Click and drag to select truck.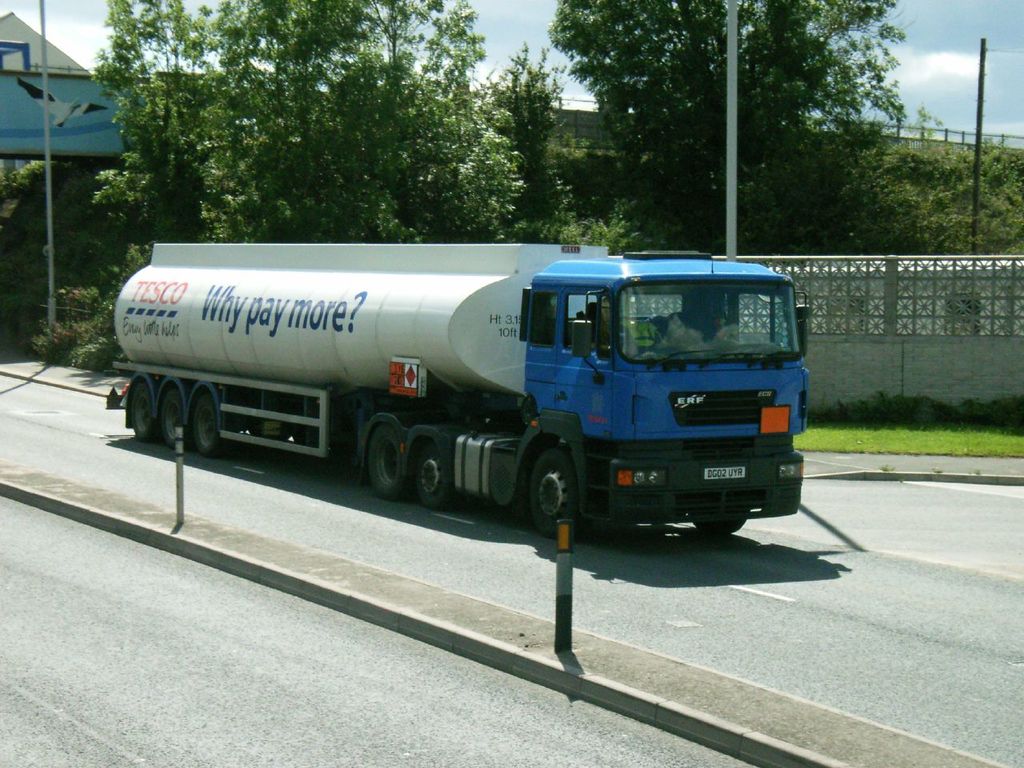
Selection: 113,235,834,539.
